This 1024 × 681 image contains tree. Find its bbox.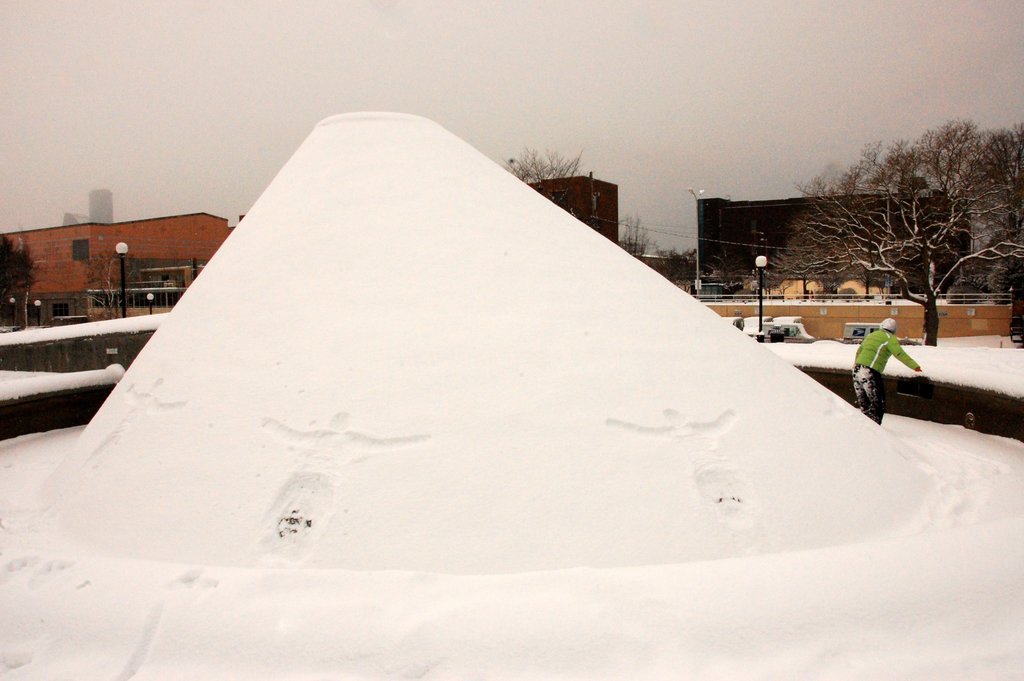
(x1=0, y1=230, x2=41, y2=305).
